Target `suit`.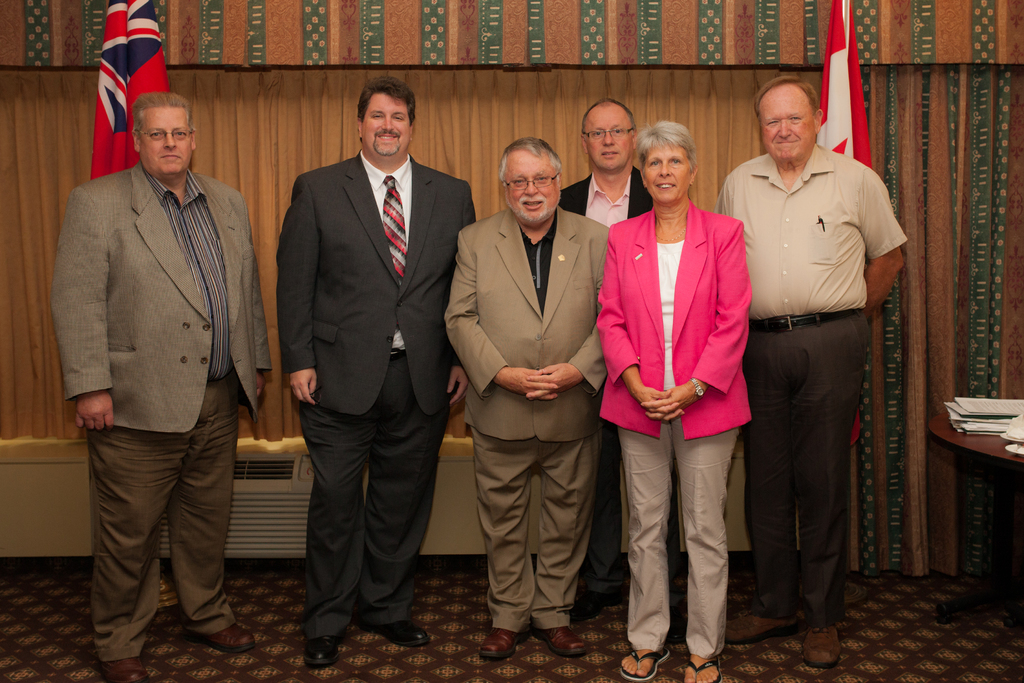
Target region: x1=564, y1=175, x2=660, y2=248.
